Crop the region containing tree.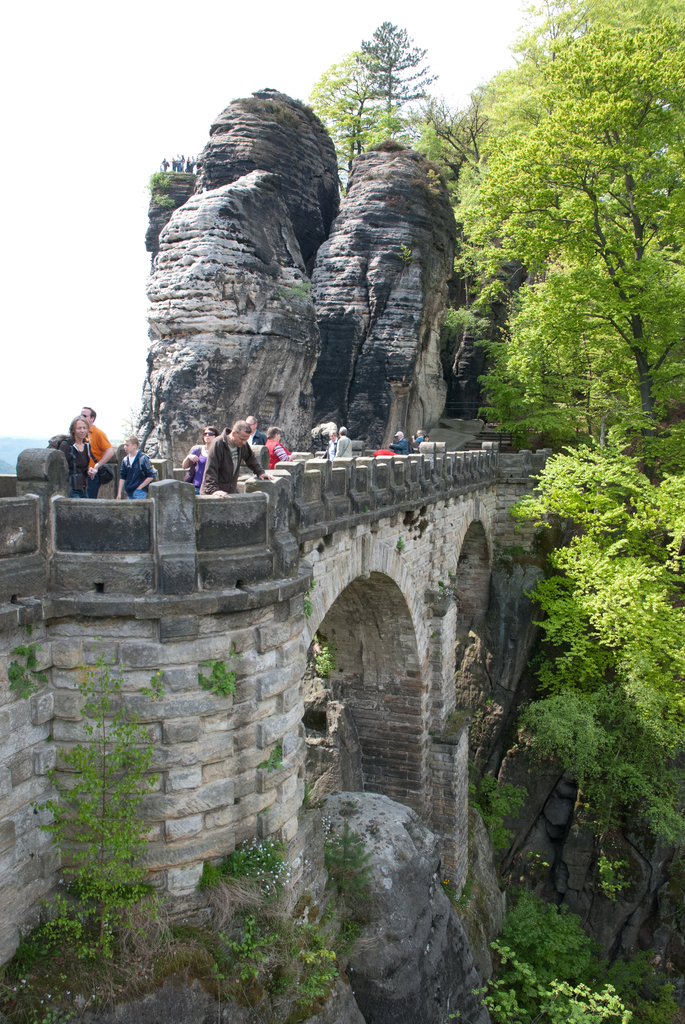
Crop region: bbox=(528, 964, 661, 1023).
